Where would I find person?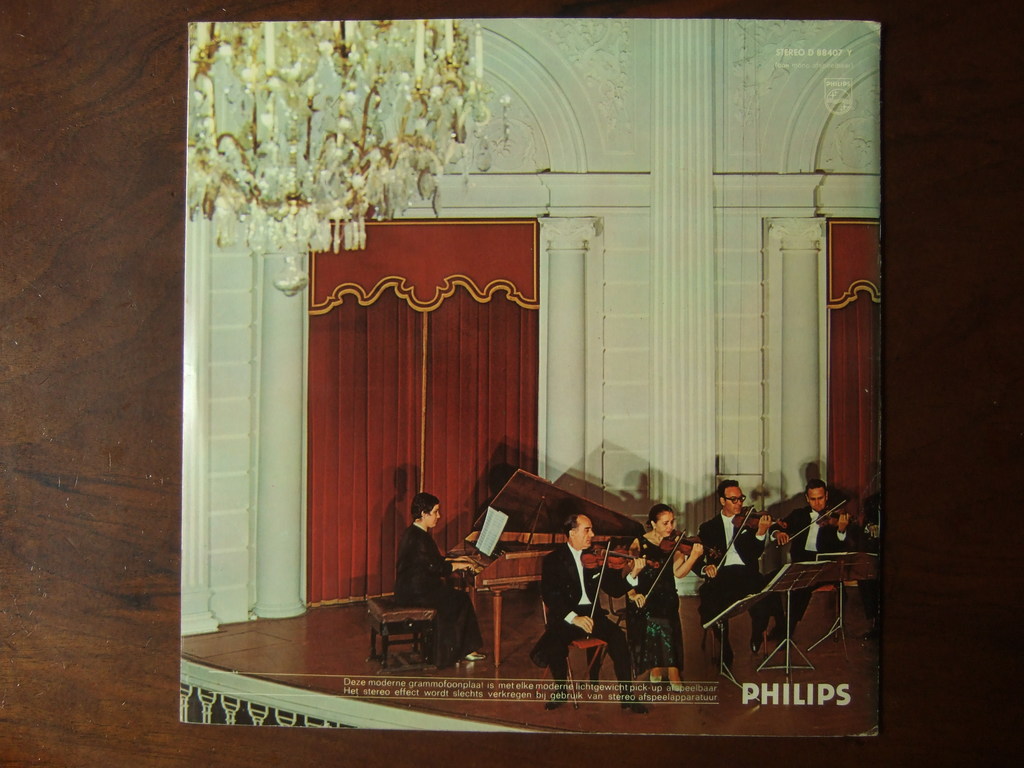
At <bbox>614, 506, 700, 704</bbox>.
